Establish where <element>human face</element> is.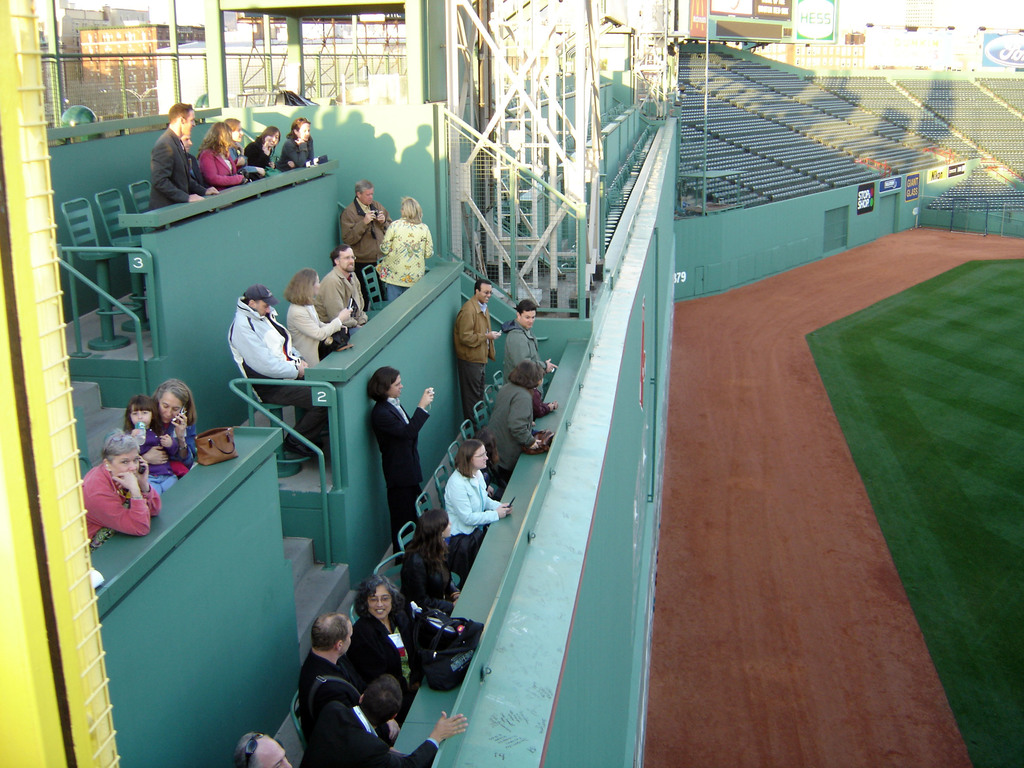
Established at <region>394, 372, 401, 397</region>.
